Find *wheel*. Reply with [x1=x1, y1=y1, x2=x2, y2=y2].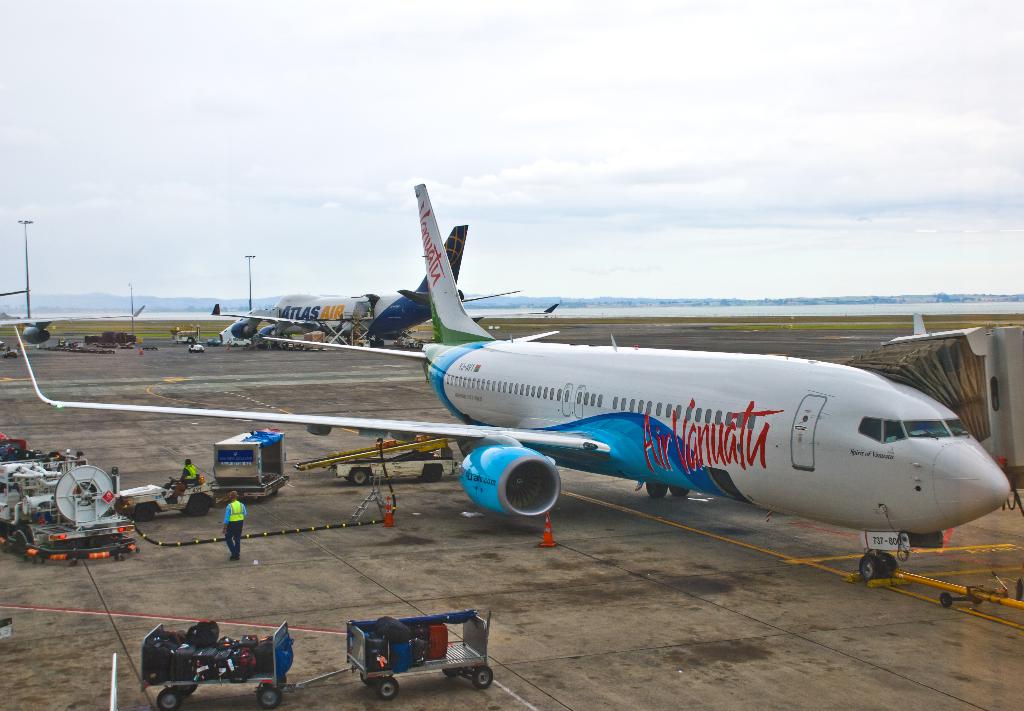
[x1=860, y1=554, x2=879, y2=584].
